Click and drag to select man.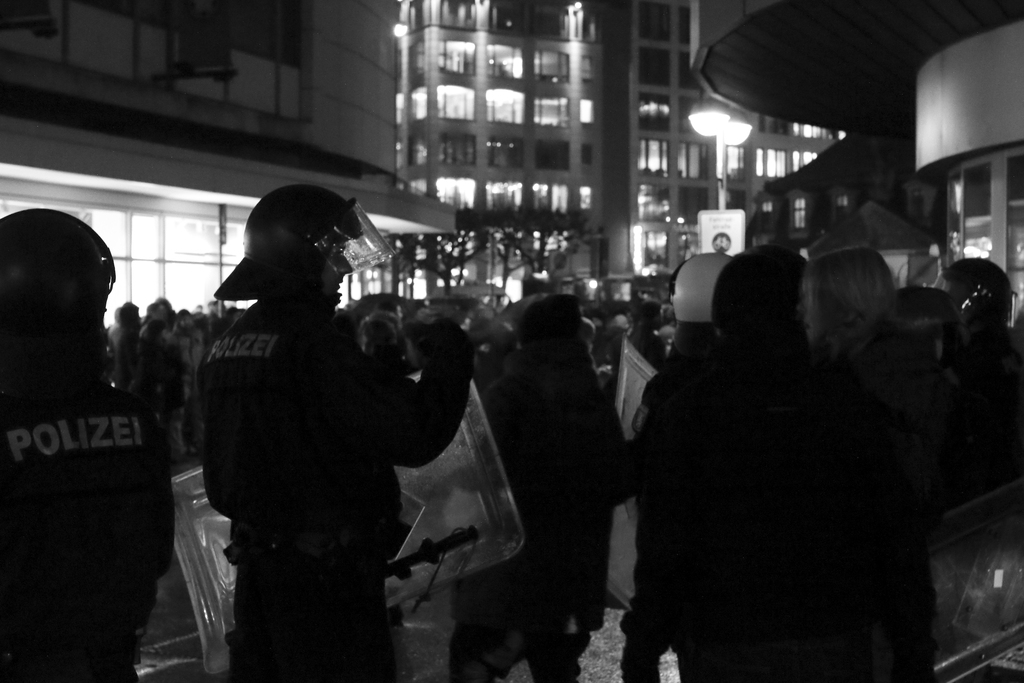
Selection: [left=193, top=204, right=487, bottom=652].
